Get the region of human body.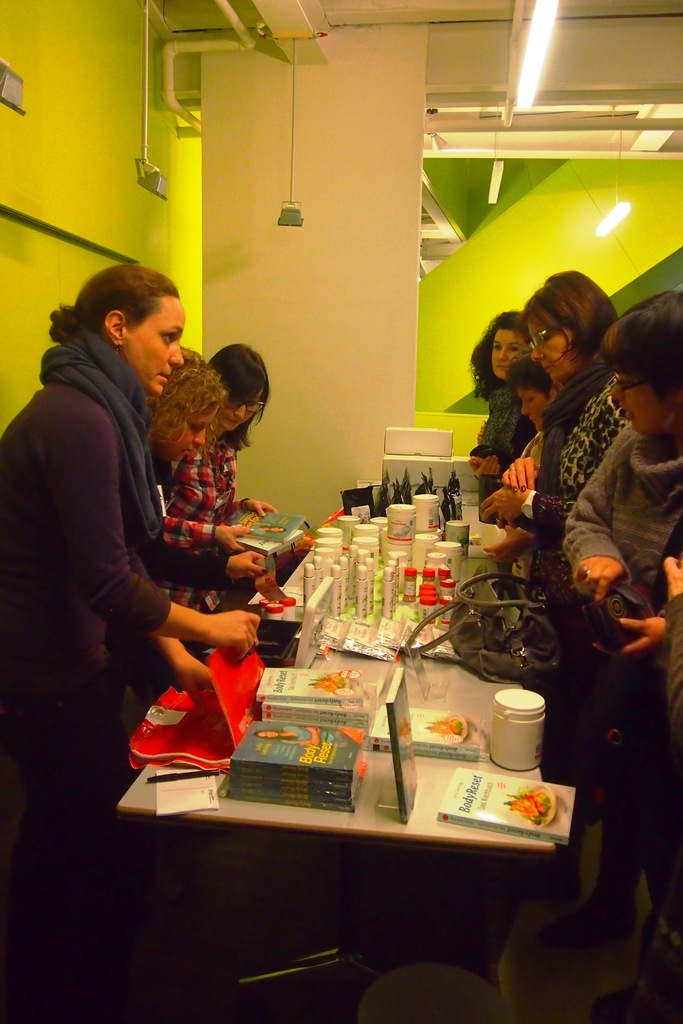
475 351 564 531.
